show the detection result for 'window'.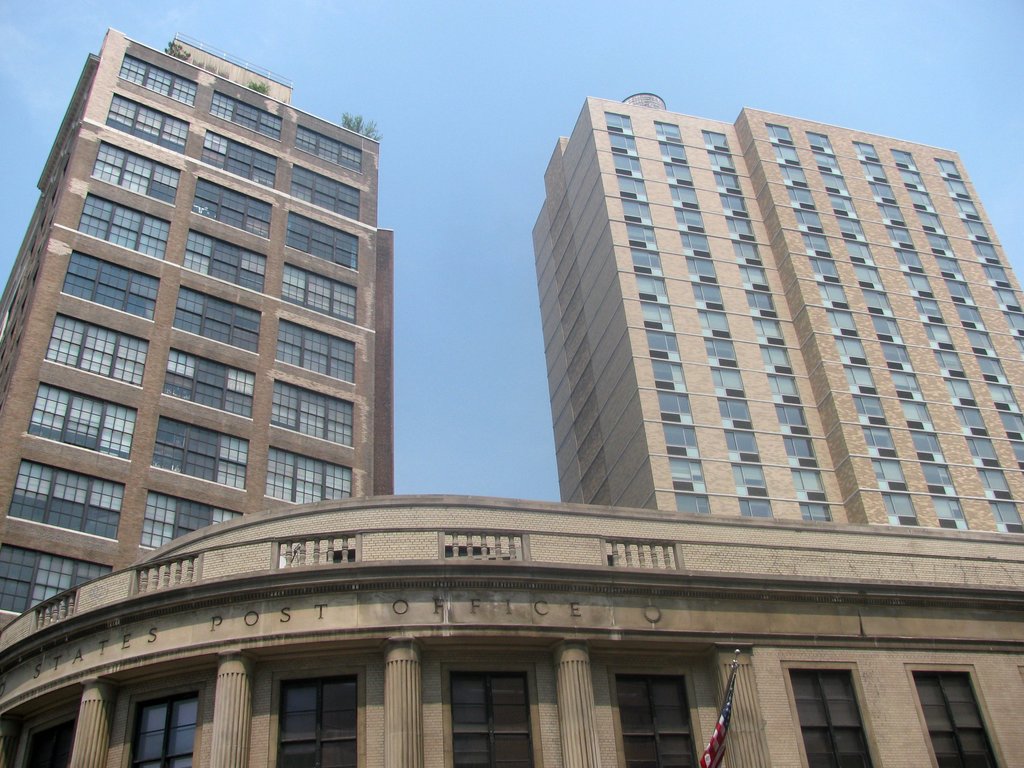
618 198 651 221.
